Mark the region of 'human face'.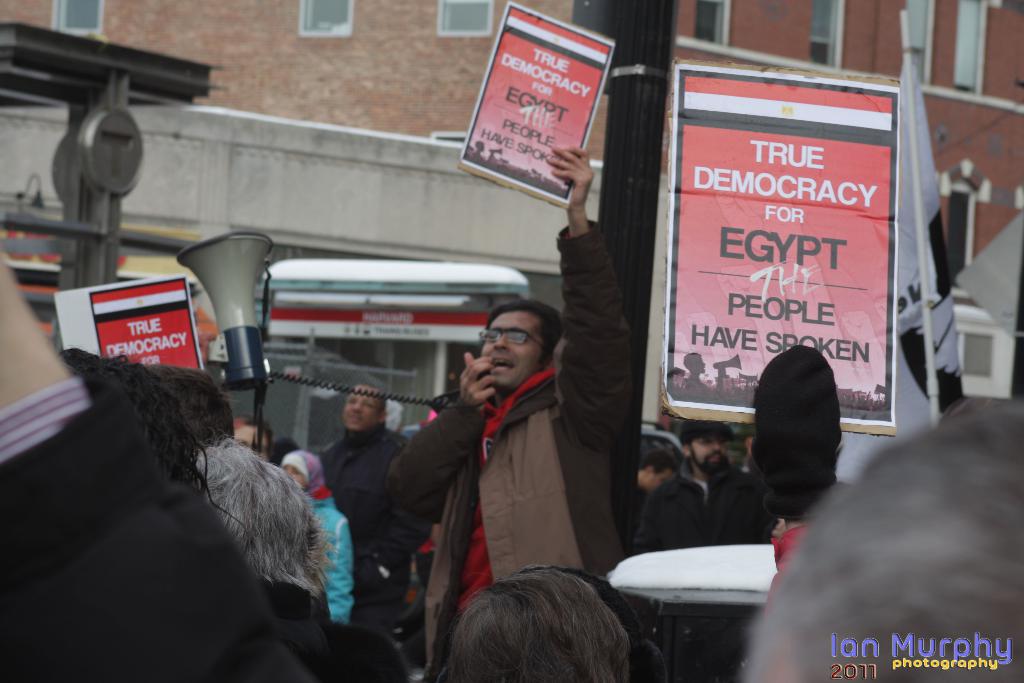
Region: 284:466:305:490.
